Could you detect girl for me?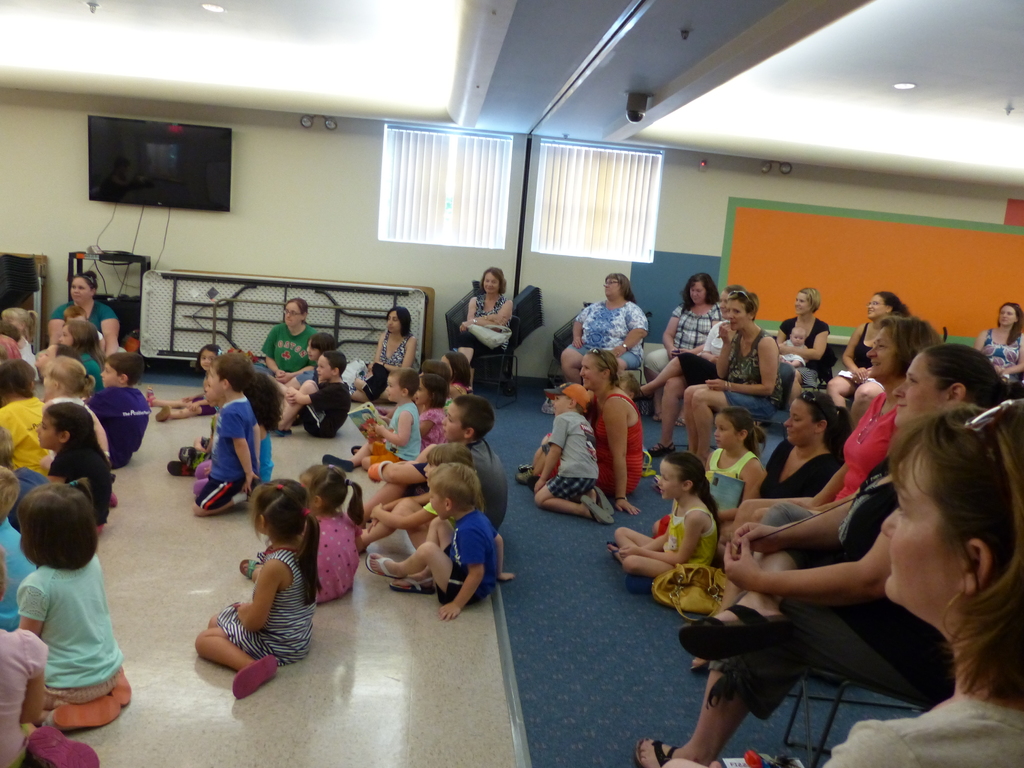
Detection result: <bbox>35, 399, 116, 534</bbox>.
